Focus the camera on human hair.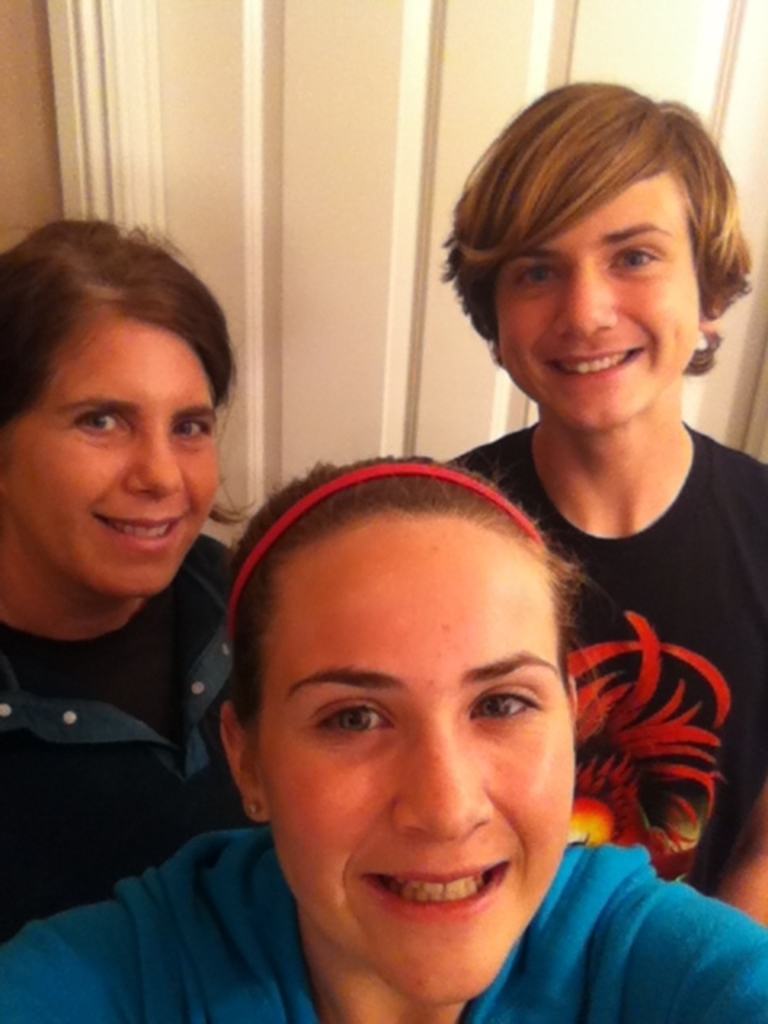
Focus region: l=198, t=453, r=560, b=739.
